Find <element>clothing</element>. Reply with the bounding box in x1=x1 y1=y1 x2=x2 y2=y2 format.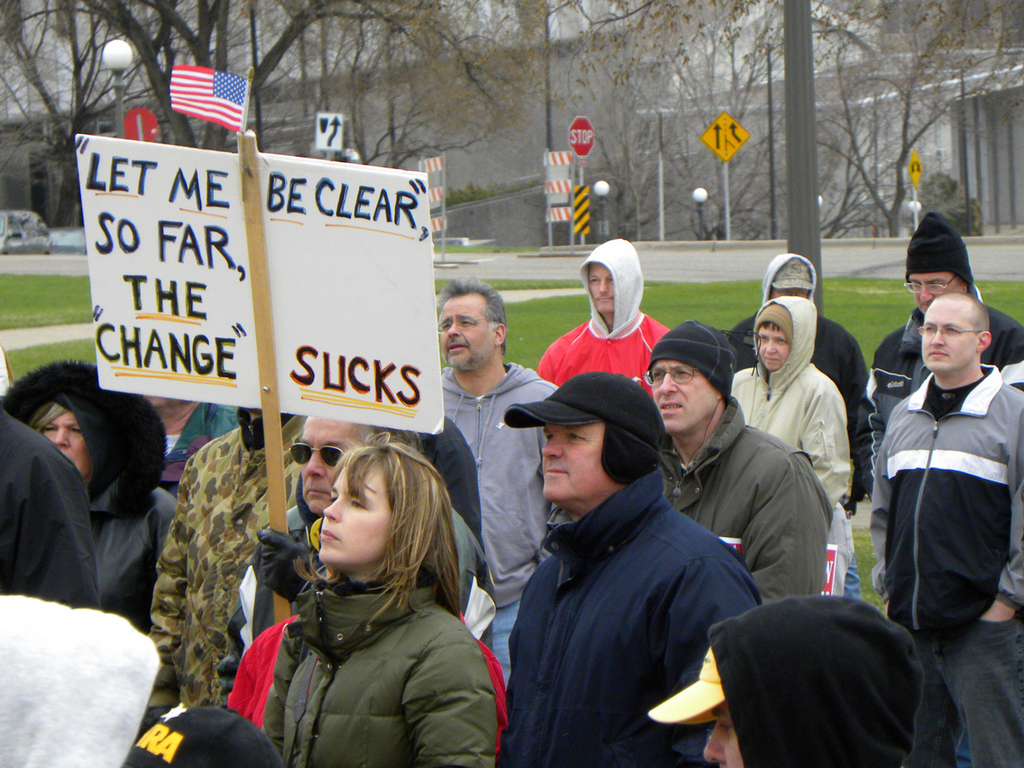
x1=0 y1=359 x2=168 y2=632.
